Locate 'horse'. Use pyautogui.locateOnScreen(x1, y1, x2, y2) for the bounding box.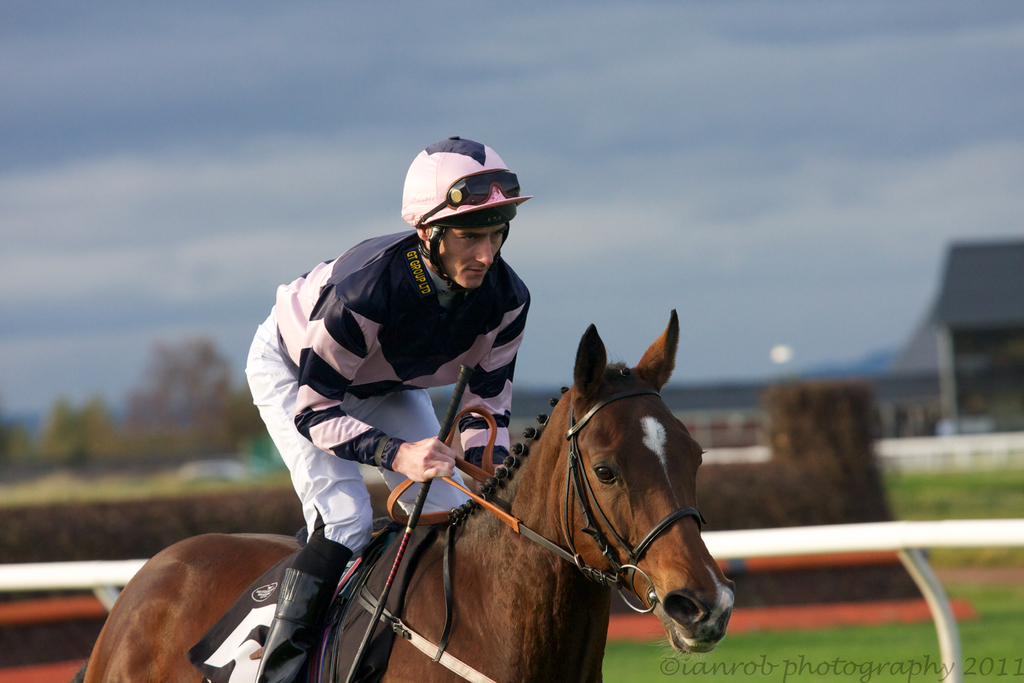
pyautogui.locateOnScreen(73, 303, 740, 682).
